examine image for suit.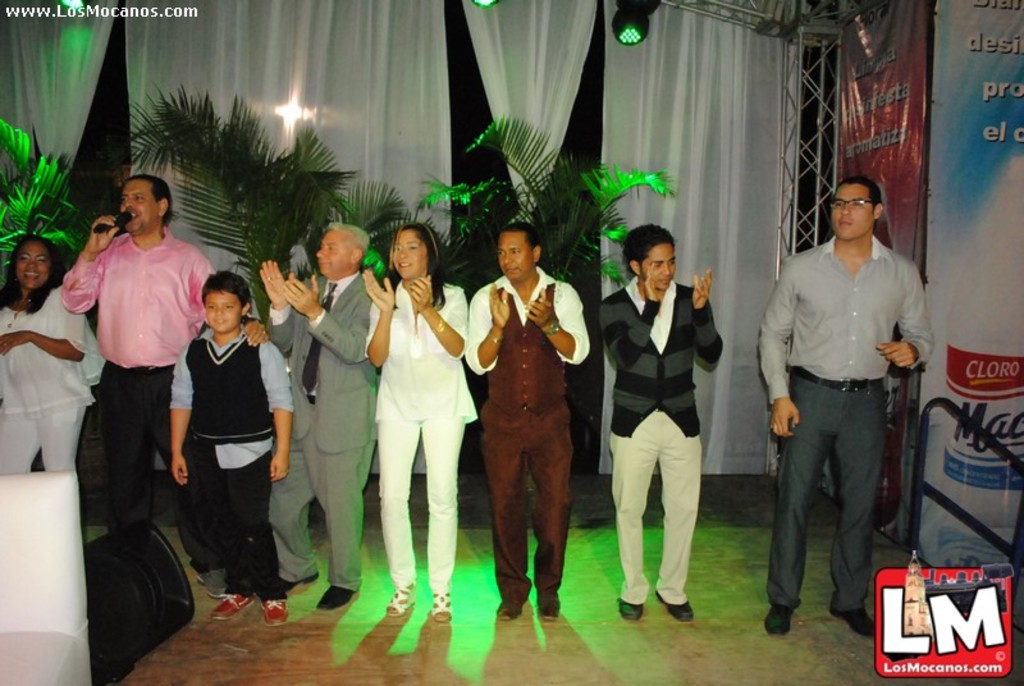
Examination result: box=[270, 273, 380, 591].
